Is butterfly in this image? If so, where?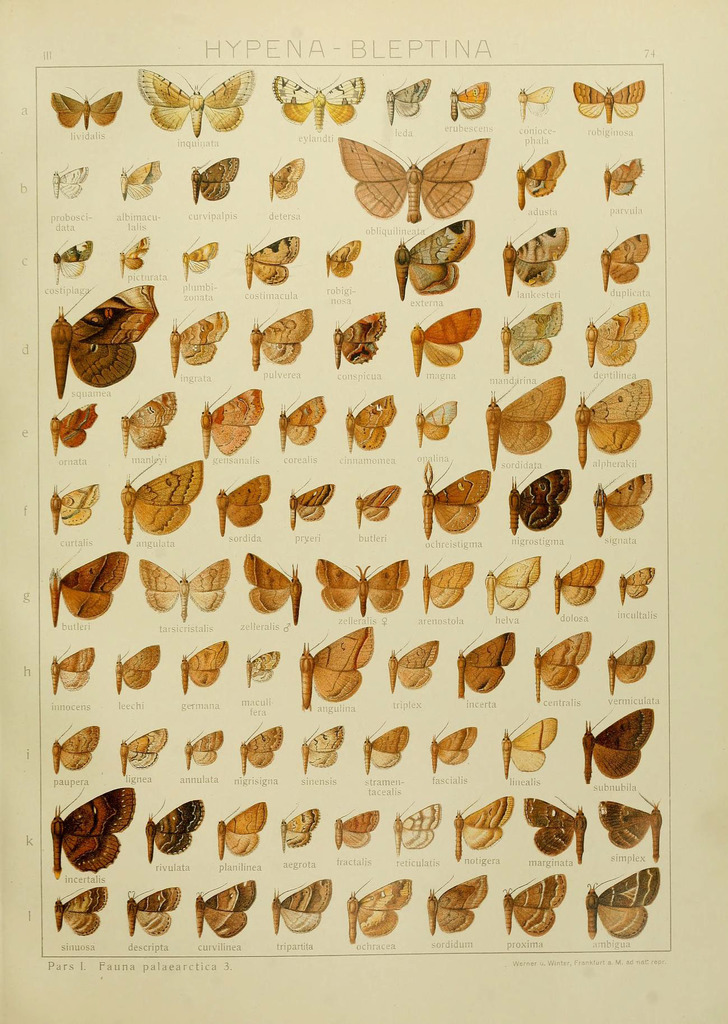
Yes, at bbox=(501, 714, 560, 778).
